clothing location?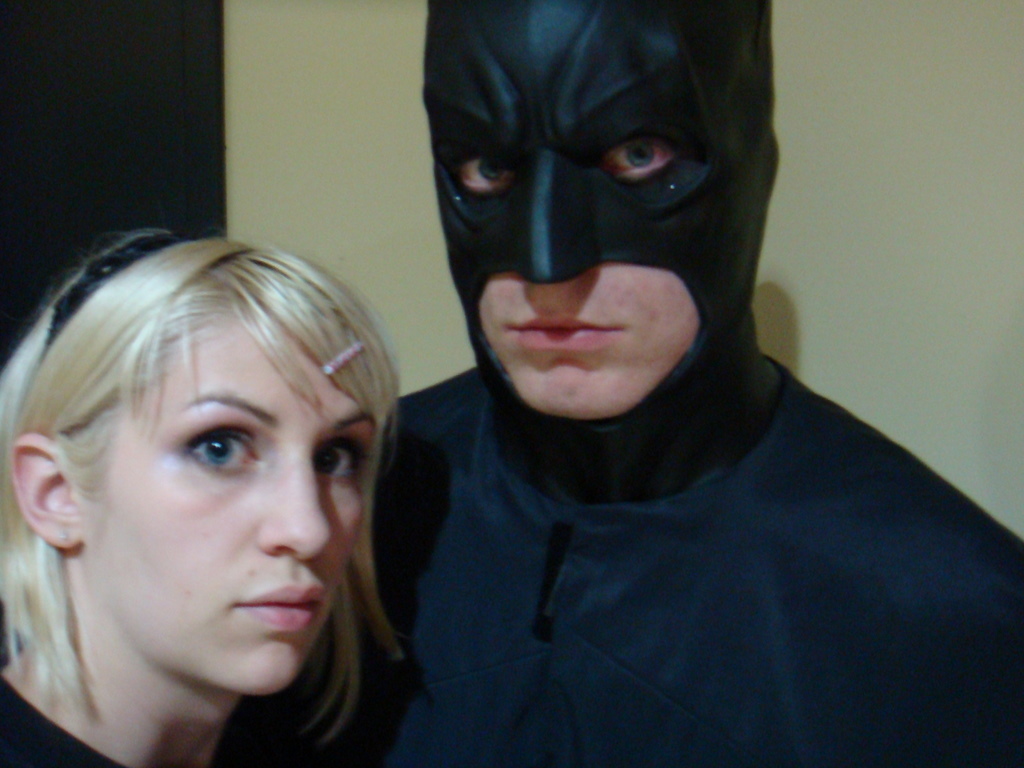
box=[212, 339, 1020, 767]
